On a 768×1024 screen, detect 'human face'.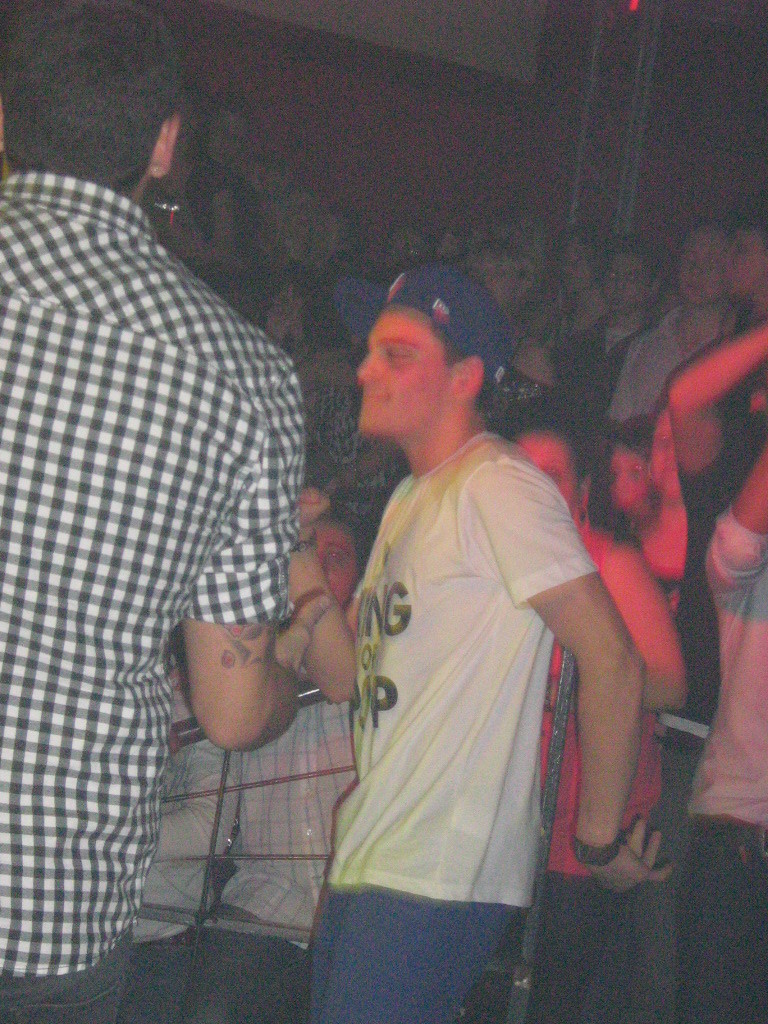
BBox(312, 517, 360, 611).
